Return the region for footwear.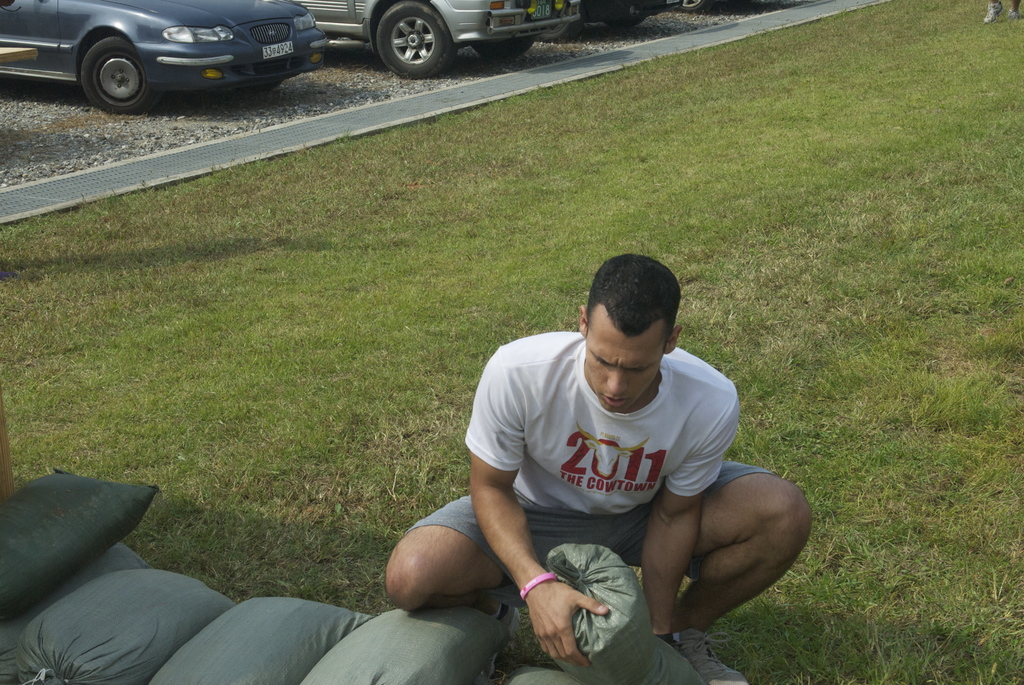
BBox(483, 602, 522, 678).
